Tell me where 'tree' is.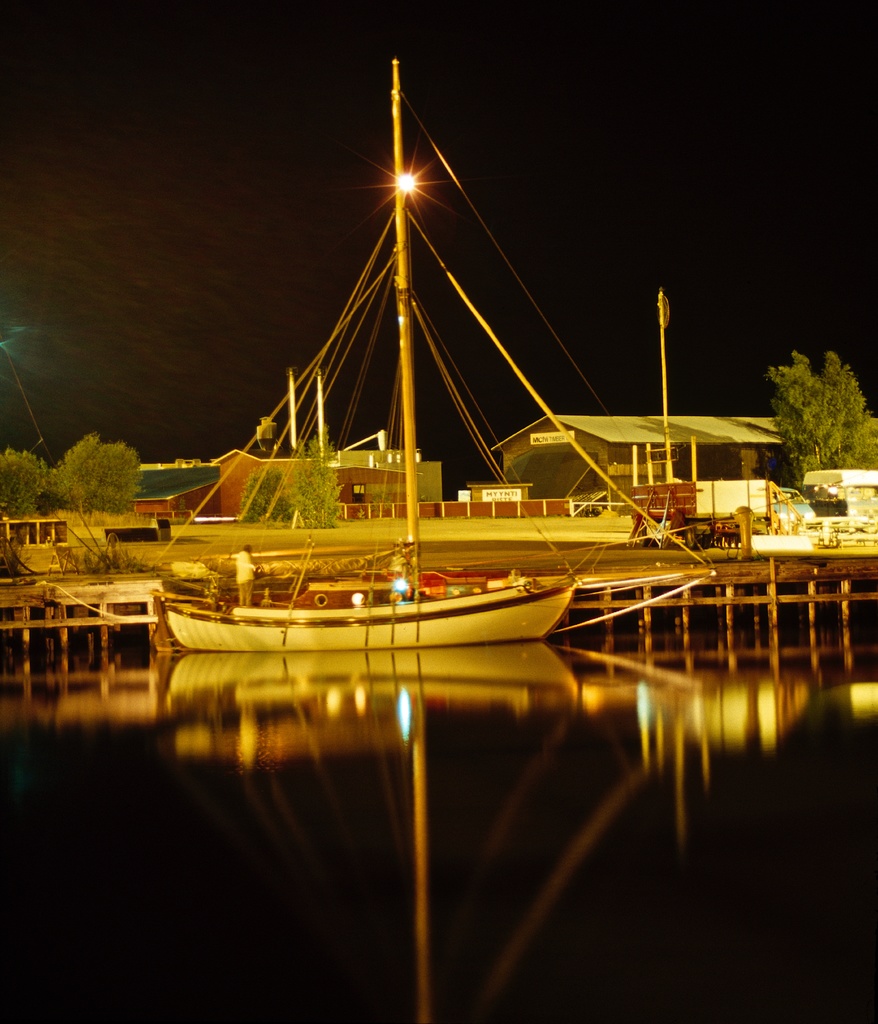
'tree' is at l=296, t=424, r=346, b=529.
